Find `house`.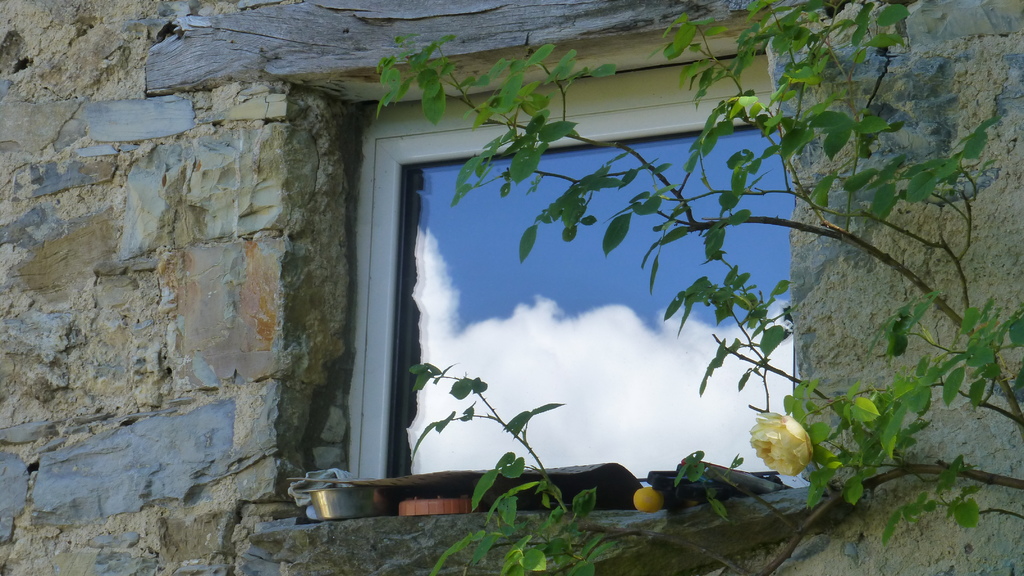
0:0:1023:575.
